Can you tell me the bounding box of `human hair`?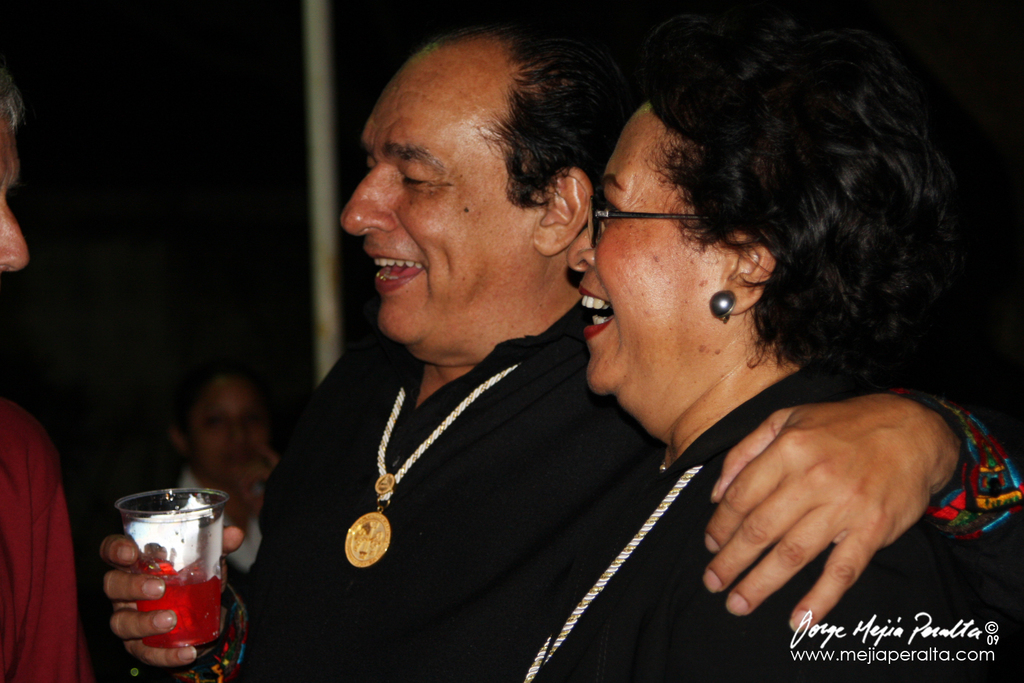
detection(625, 23, 979, 368).
